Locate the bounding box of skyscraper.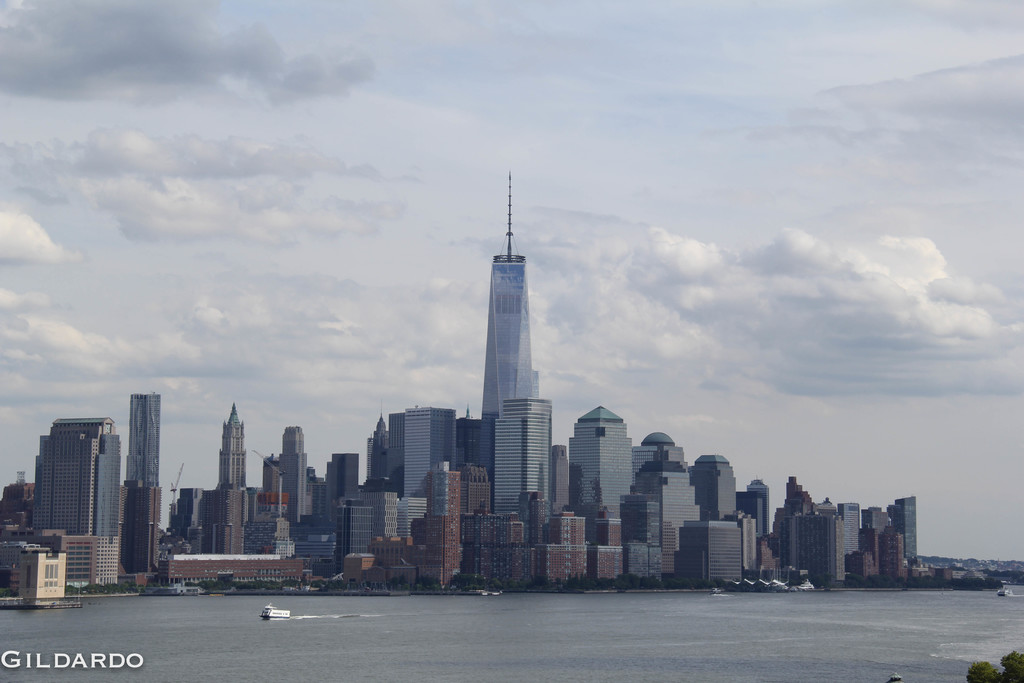
Bounding box: (left=639, top=425, right=680, bottom=467).
